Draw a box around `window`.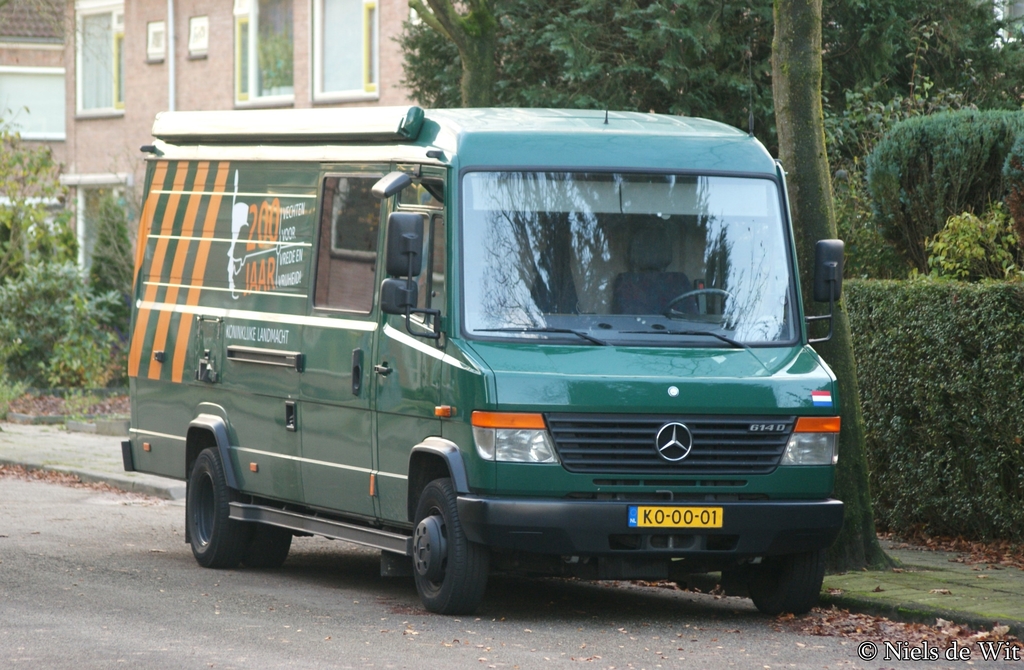
308/172/378/309.
